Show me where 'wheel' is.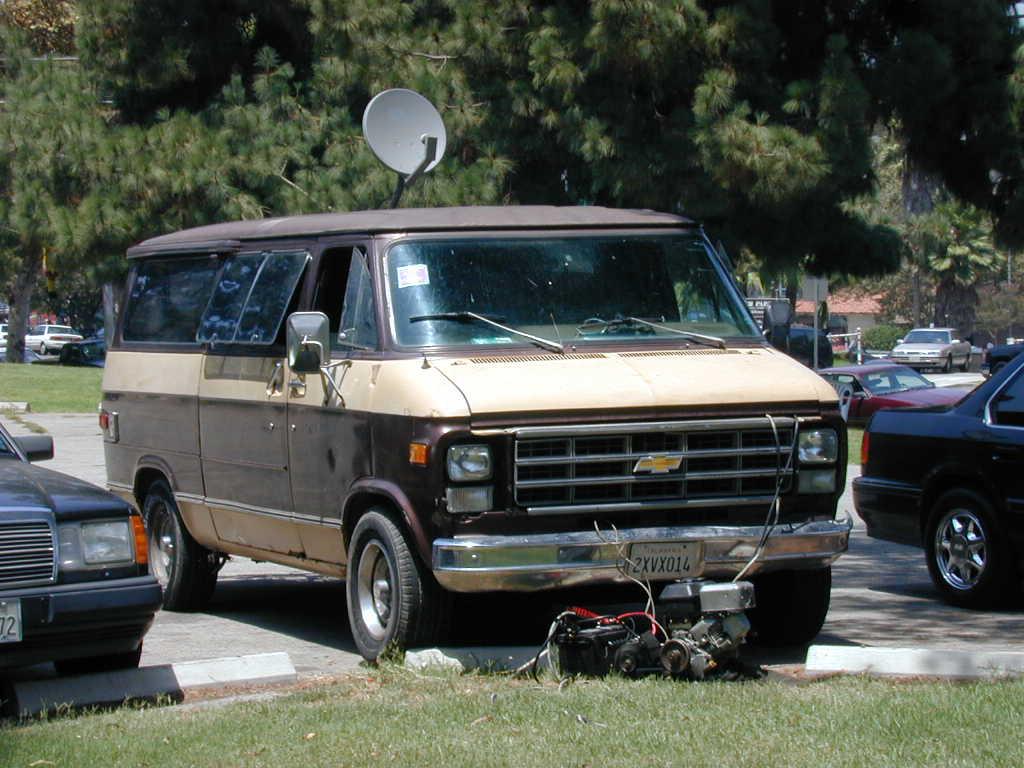
'wheel' is at pyautogui.locateOnScreen(927, 503, 1005, 607).
